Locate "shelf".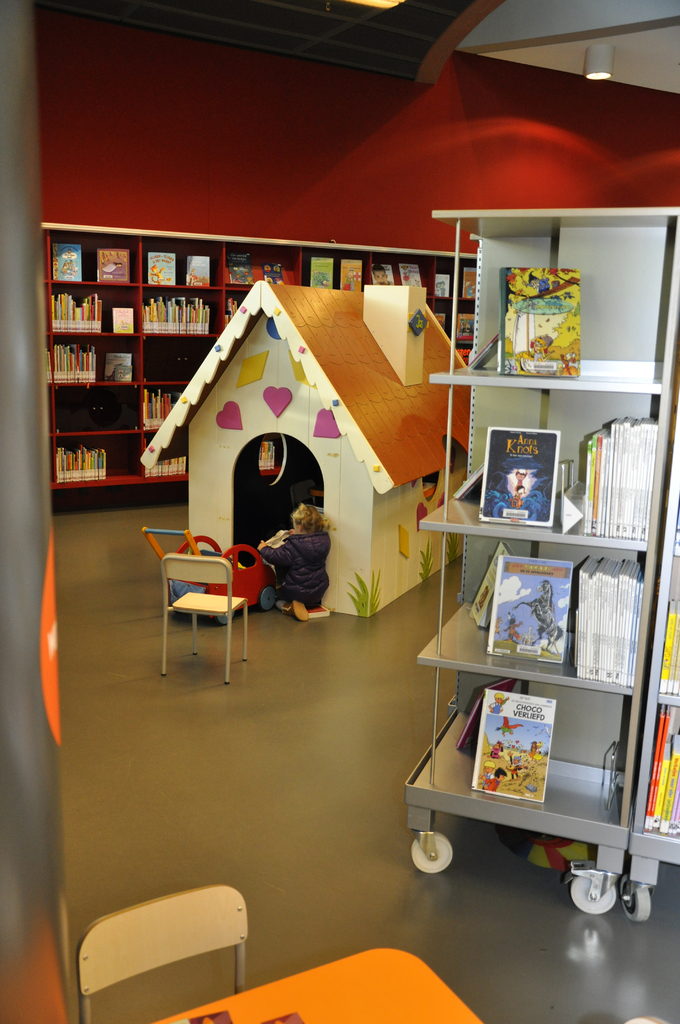
Bounding box: bbox=[372, 206, 679, 924].
